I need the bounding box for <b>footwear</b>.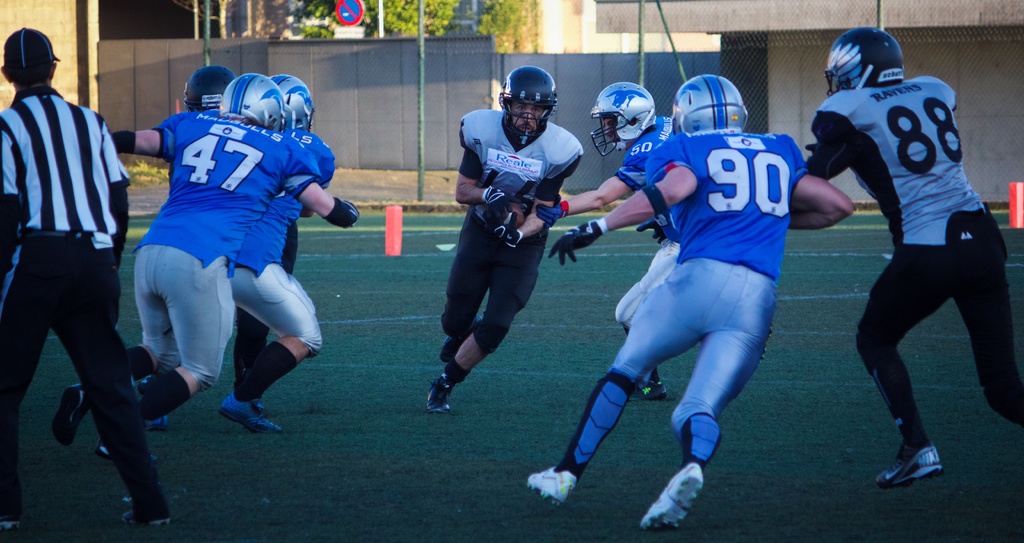
Here it is: 121/508/172/530.
